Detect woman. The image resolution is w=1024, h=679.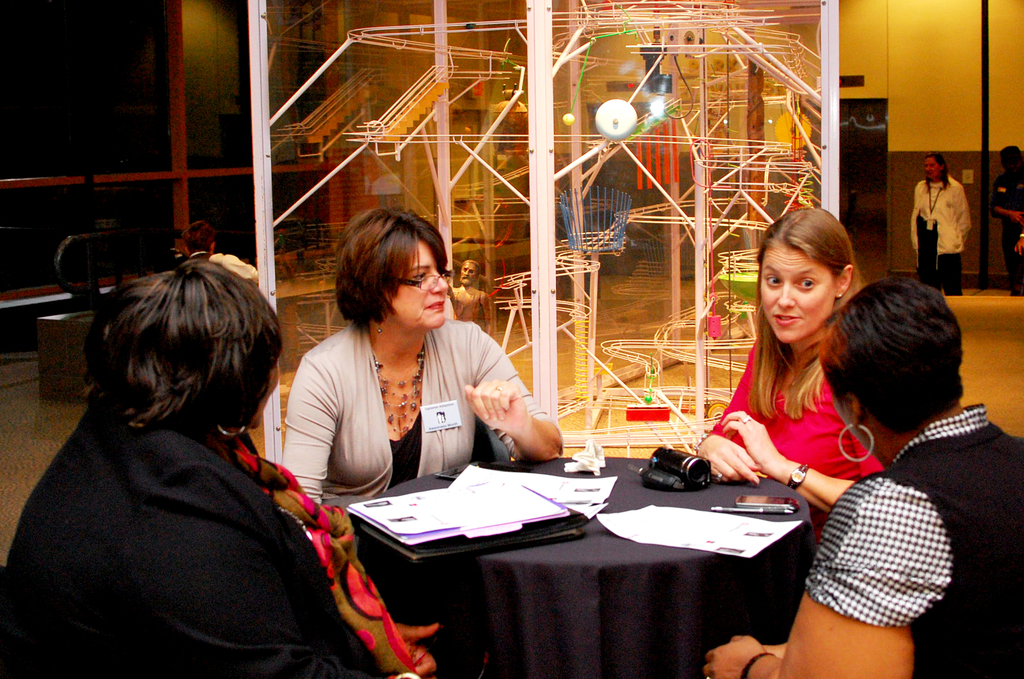
bbox(694, 211, 890, 542).
